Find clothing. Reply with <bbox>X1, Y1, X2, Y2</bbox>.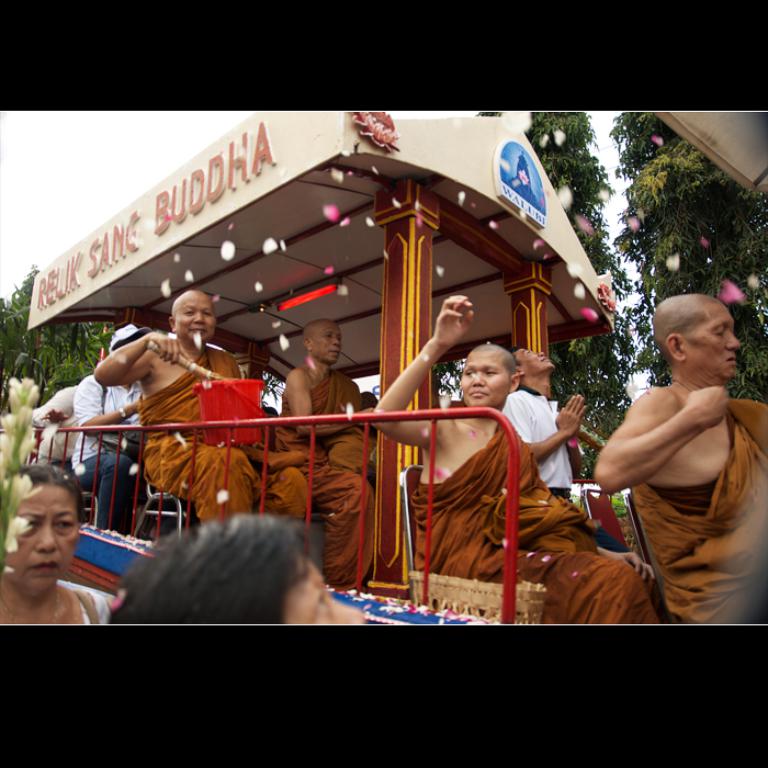
<bbox>135, 343, 309, 524</bbox>.
